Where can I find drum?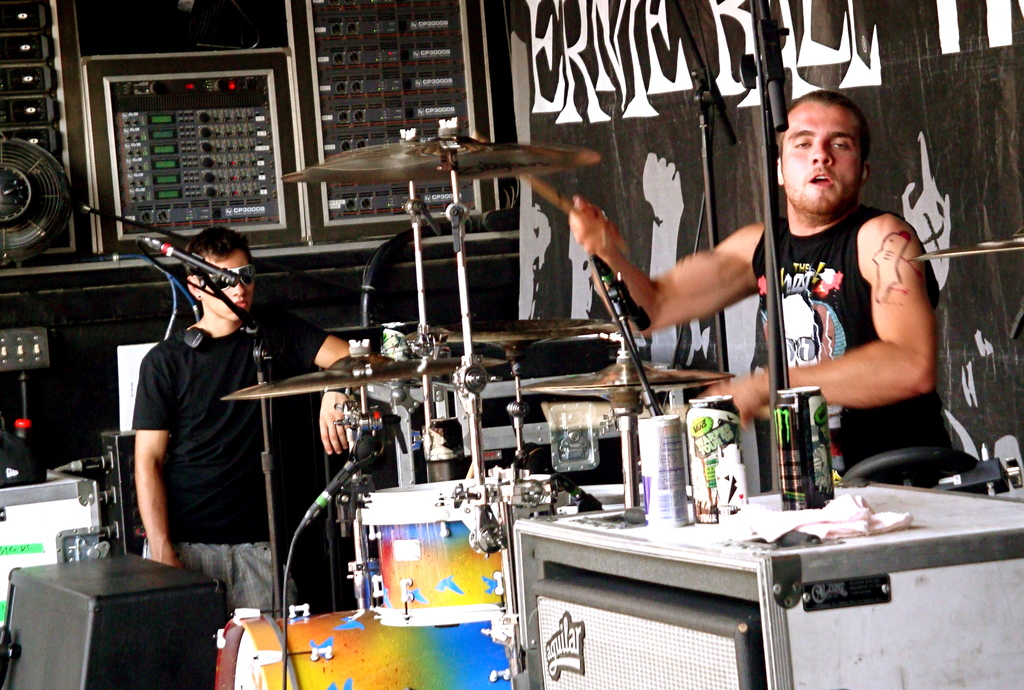
You can find it at 356/480/509/628.
